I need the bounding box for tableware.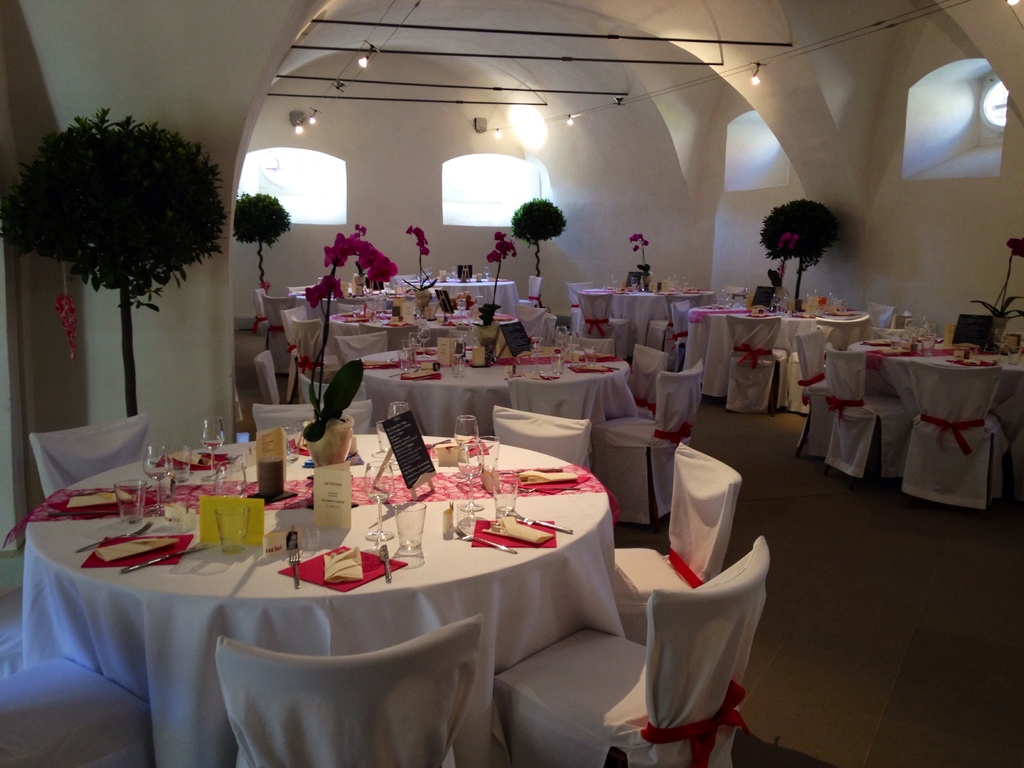
Here it is: (x1=143, y1=438, x2=173, y2=516).
